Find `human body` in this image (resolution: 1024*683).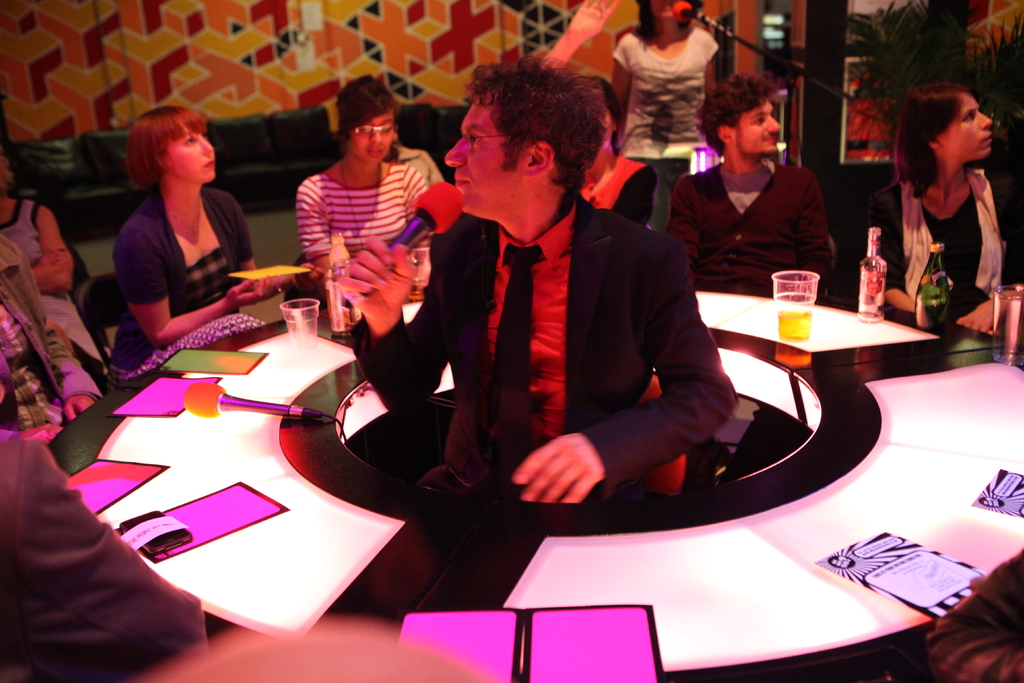
pyautogui.locateOnScreen(0, 197, 94, 366).
